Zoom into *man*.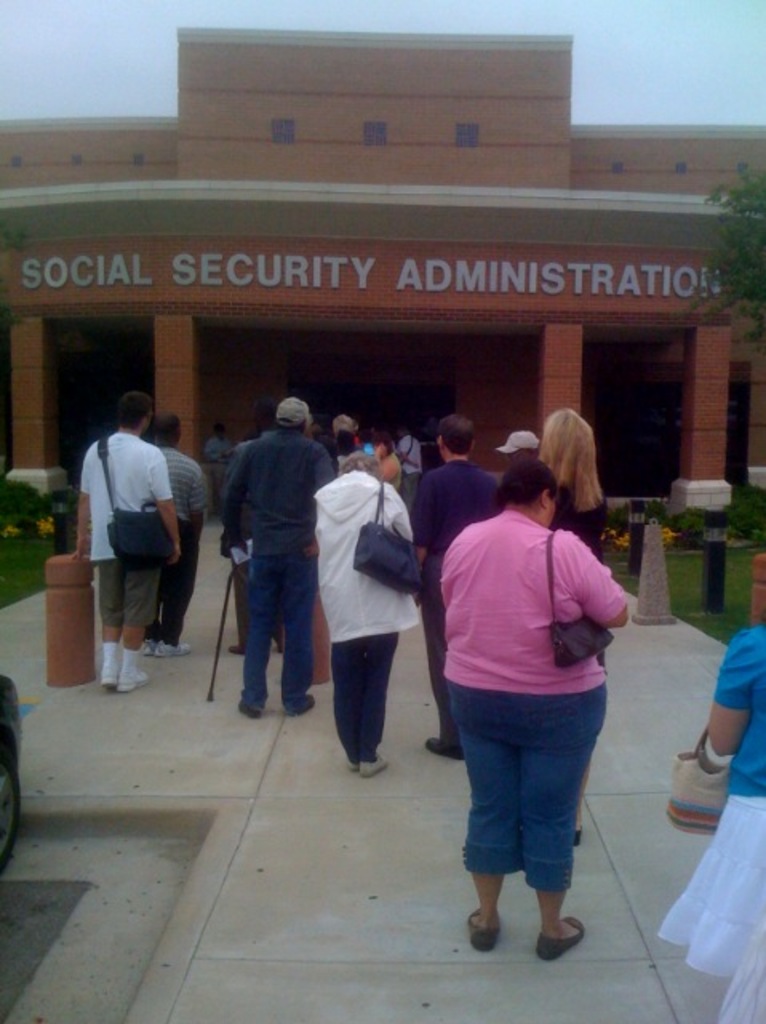
Zoom target: locate(141, 411, 209, 658).
